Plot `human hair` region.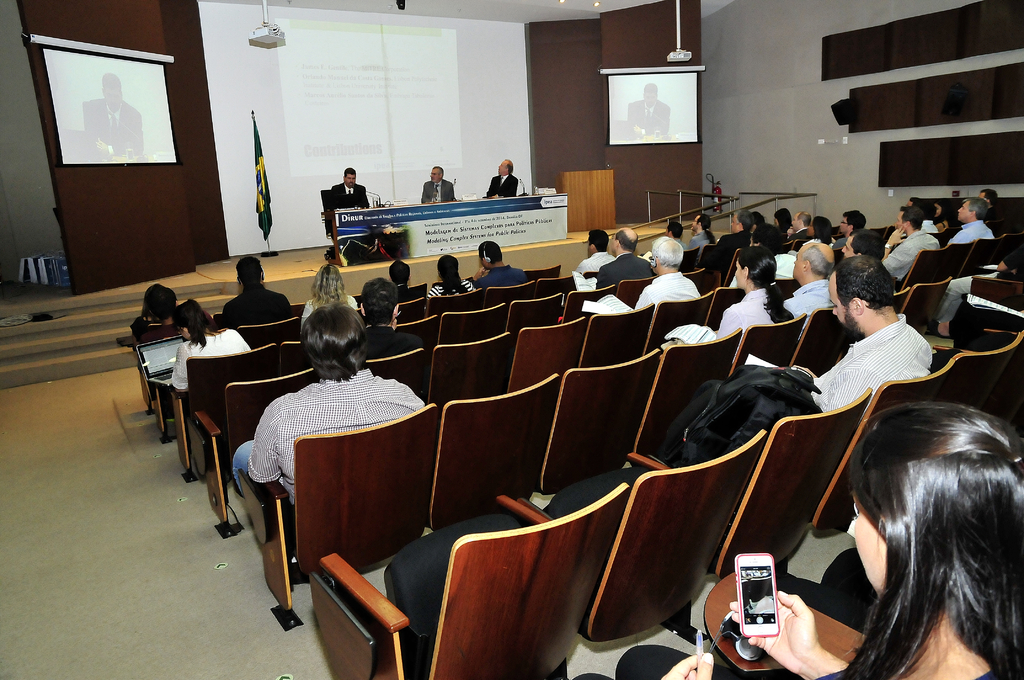
Plotted at rect(343, 167, 358, 179).
